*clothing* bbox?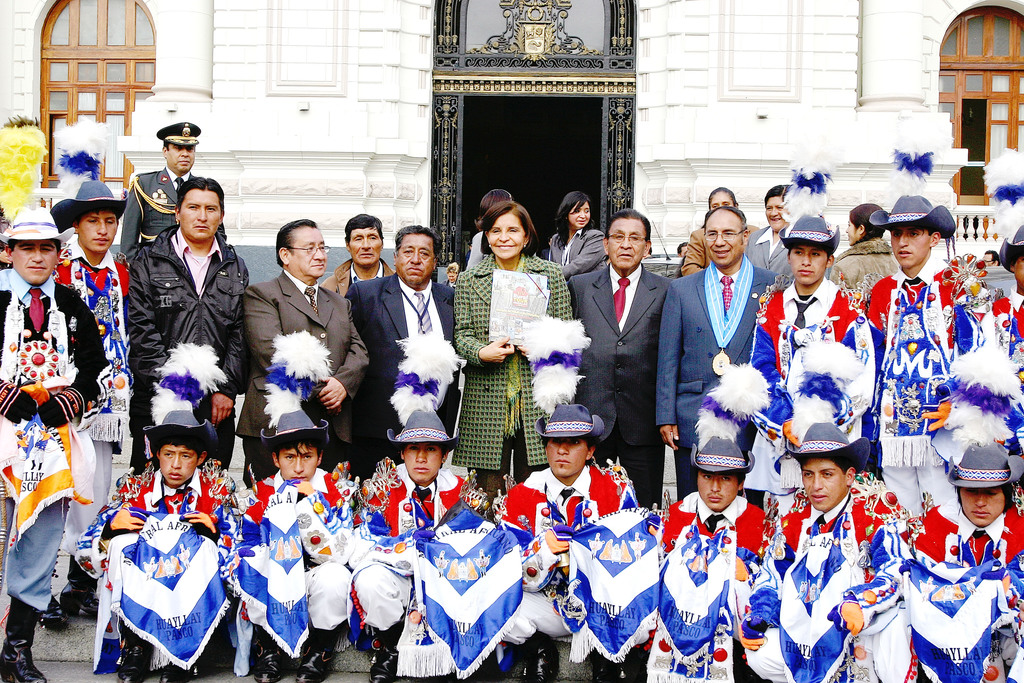
select_region(858, 259, 966, 528)
